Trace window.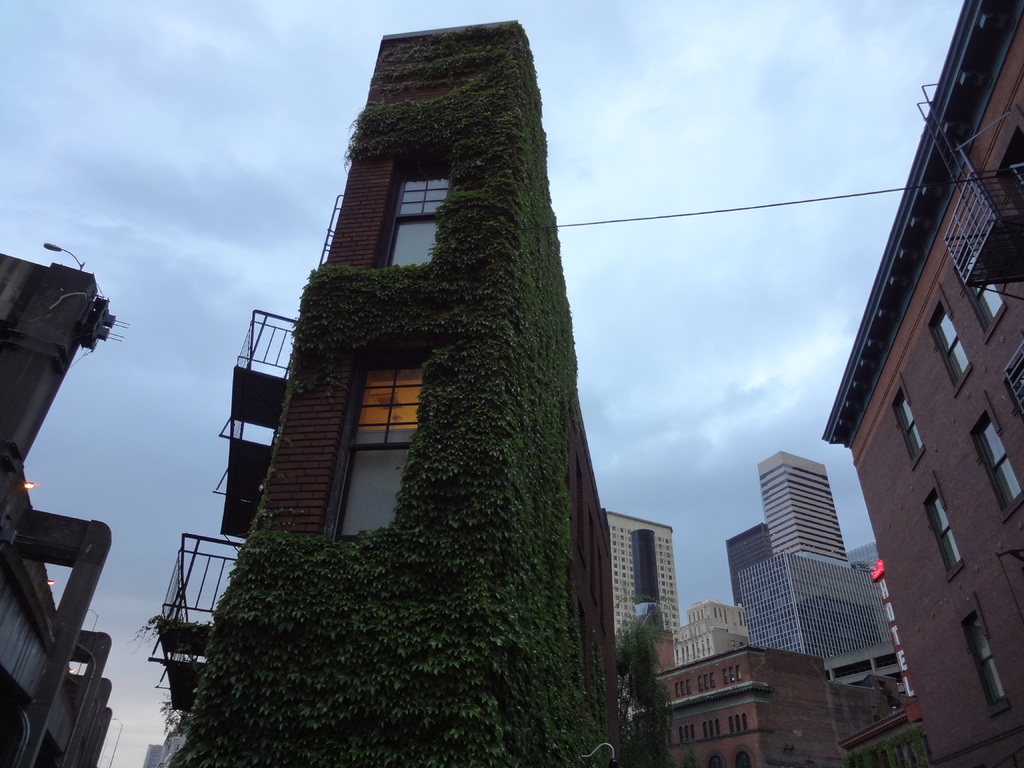
Traced to Rect(727, 713, 755, 732).
